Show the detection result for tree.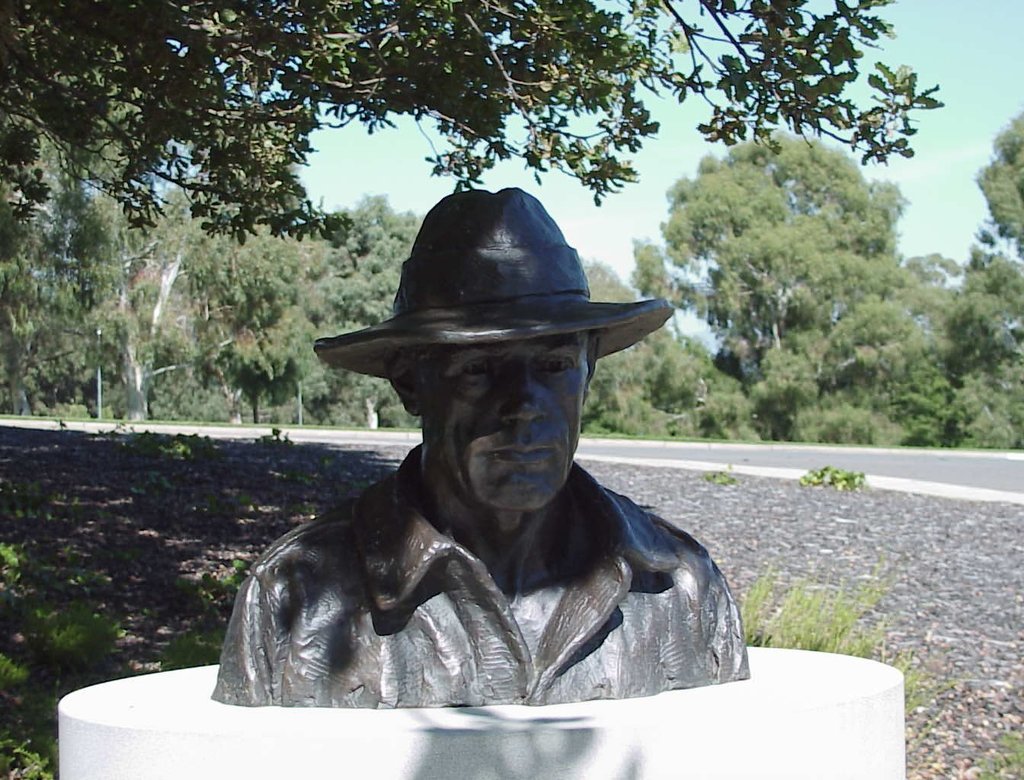
<box>930,240,1023,446</box>.
